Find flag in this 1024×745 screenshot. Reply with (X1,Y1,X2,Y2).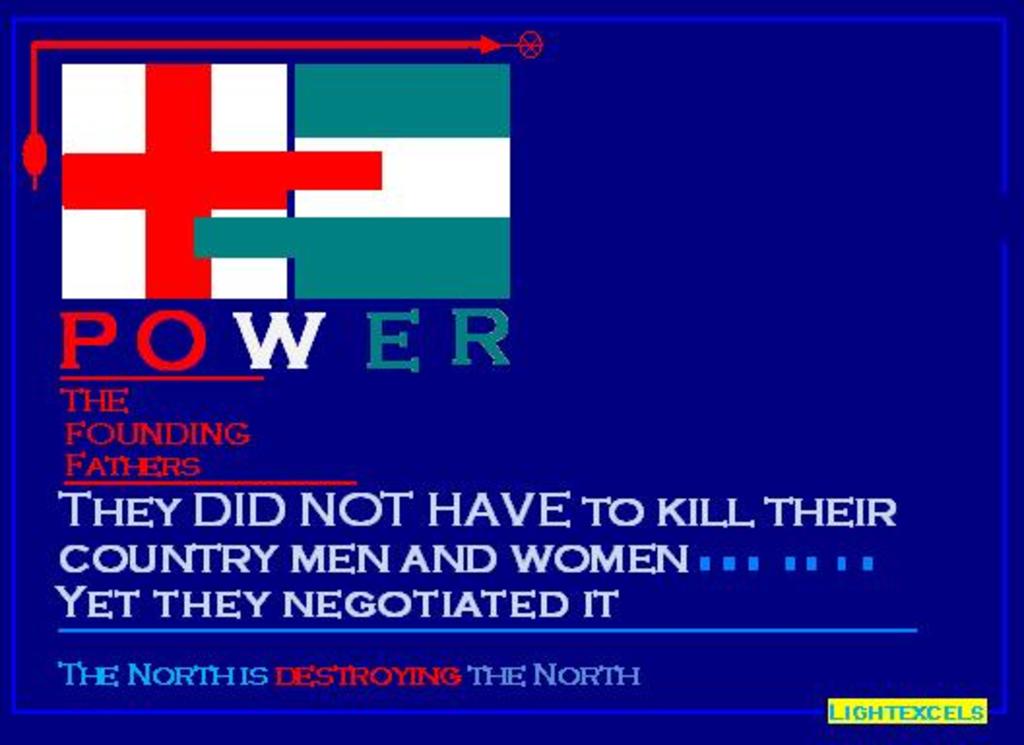
(58,66,512,305).
